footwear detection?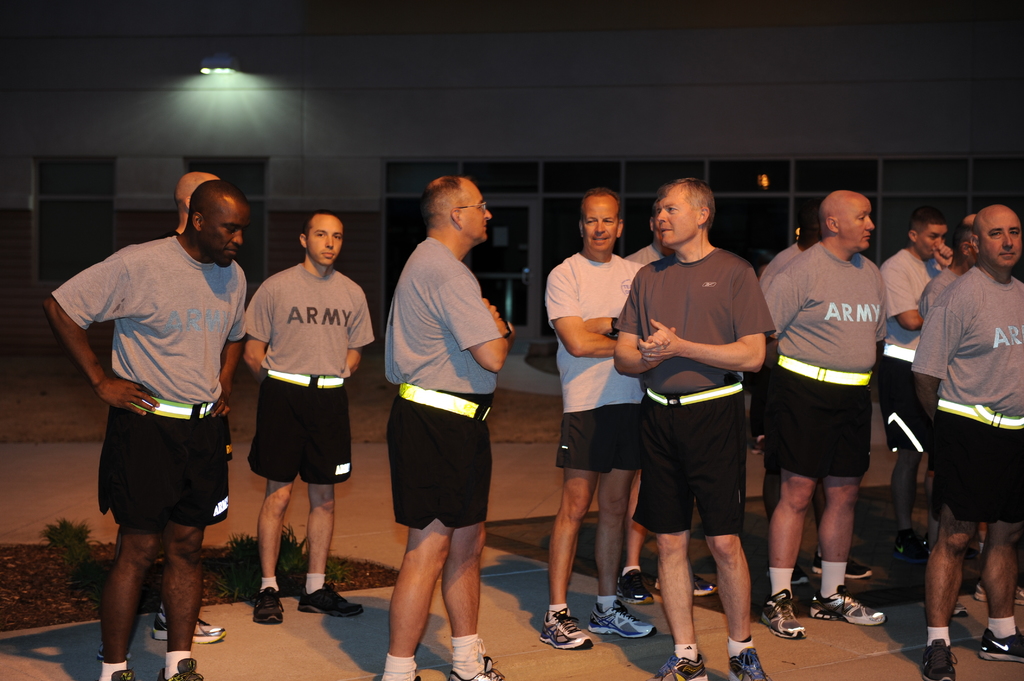
810:590:886:621
